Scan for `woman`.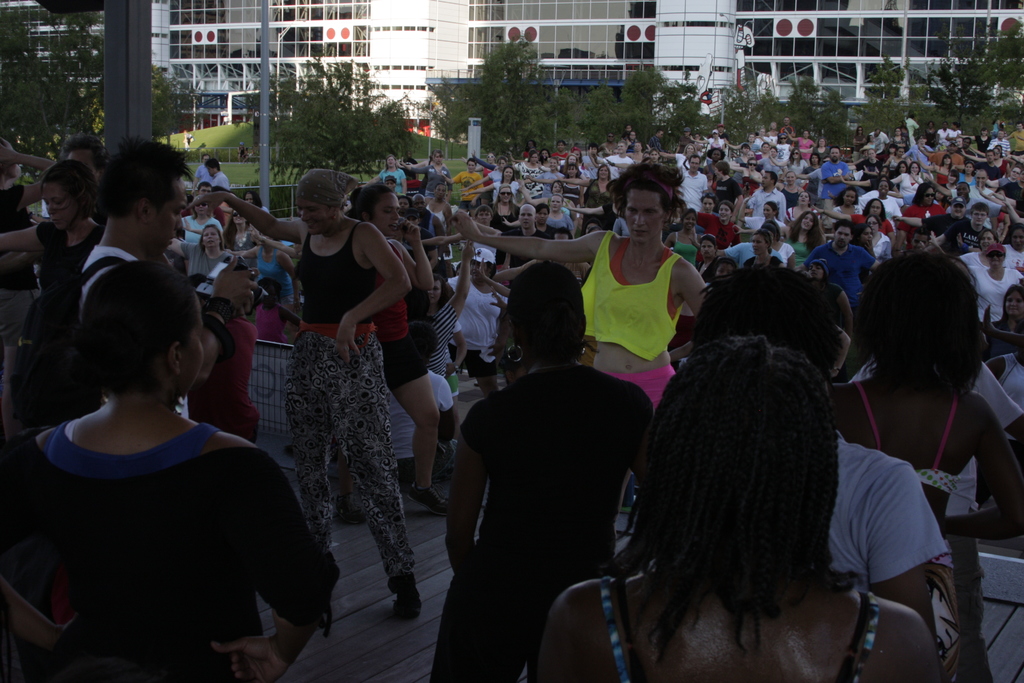
Scan result: {"left": 854, "top": 124, "right": 865, "bottom": 143}.
